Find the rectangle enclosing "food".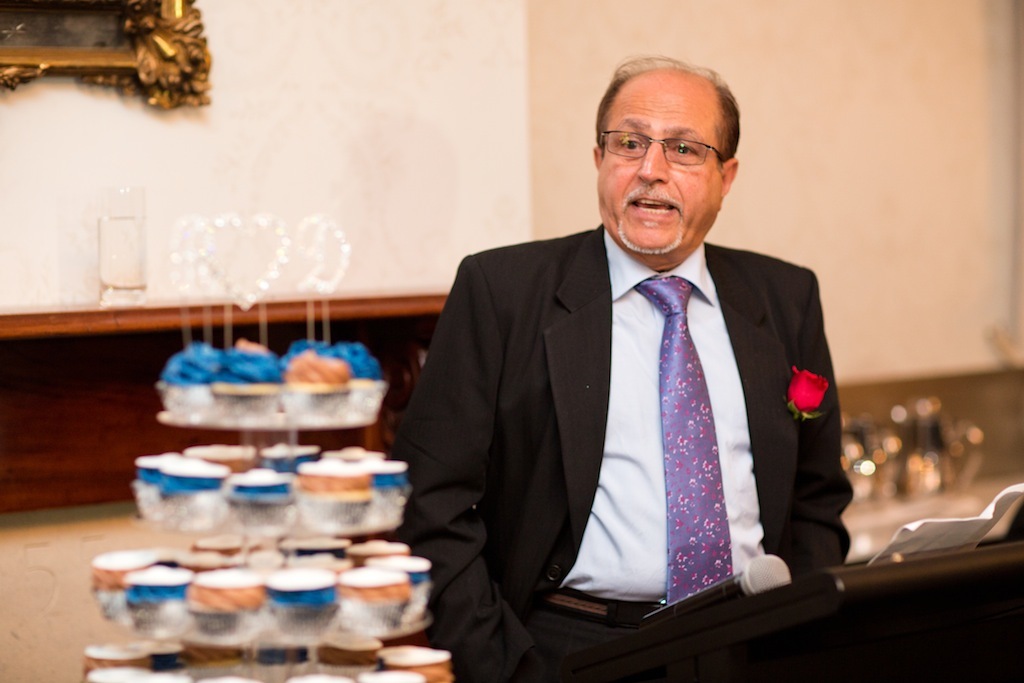
pyautogui.locateOnScreen(160, 342, 223, 383).
